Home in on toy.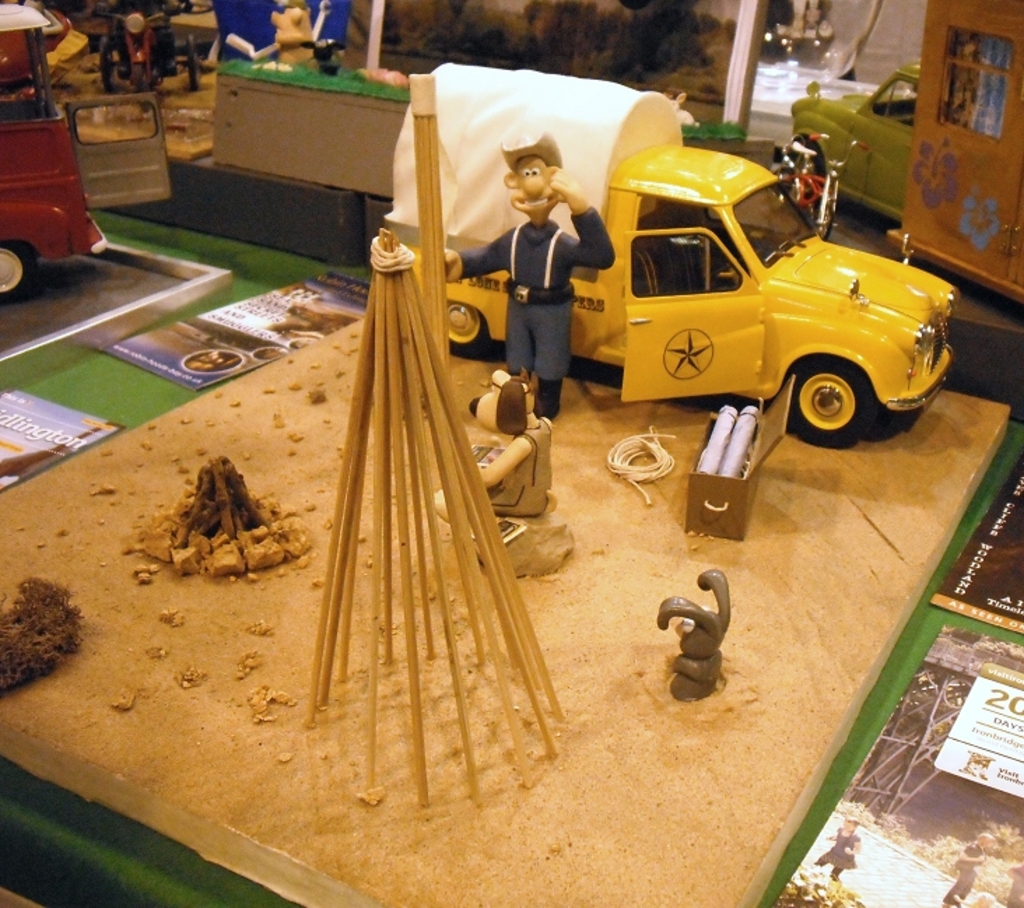
Homed in at box(0, 0, 183, 302).
